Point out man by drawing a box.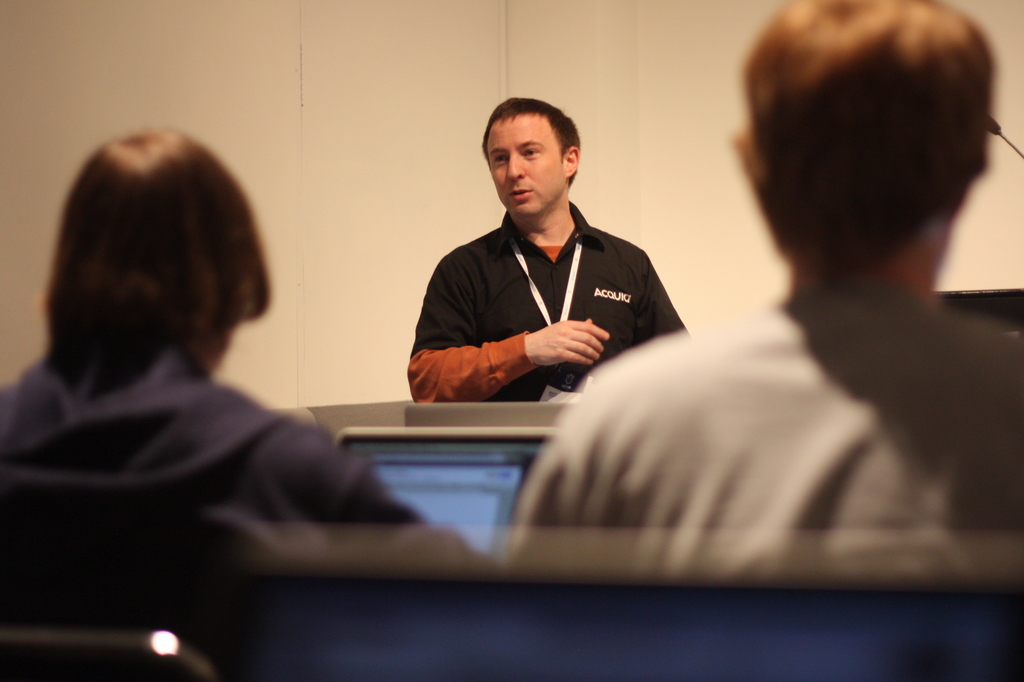
<box>505,0,1023,580</box>.
